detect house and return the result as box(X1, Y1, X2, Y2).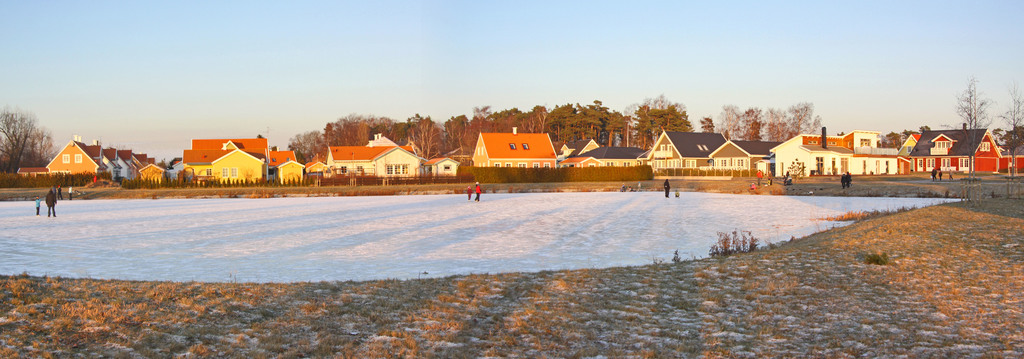
box(135, 163, 172, 180).
